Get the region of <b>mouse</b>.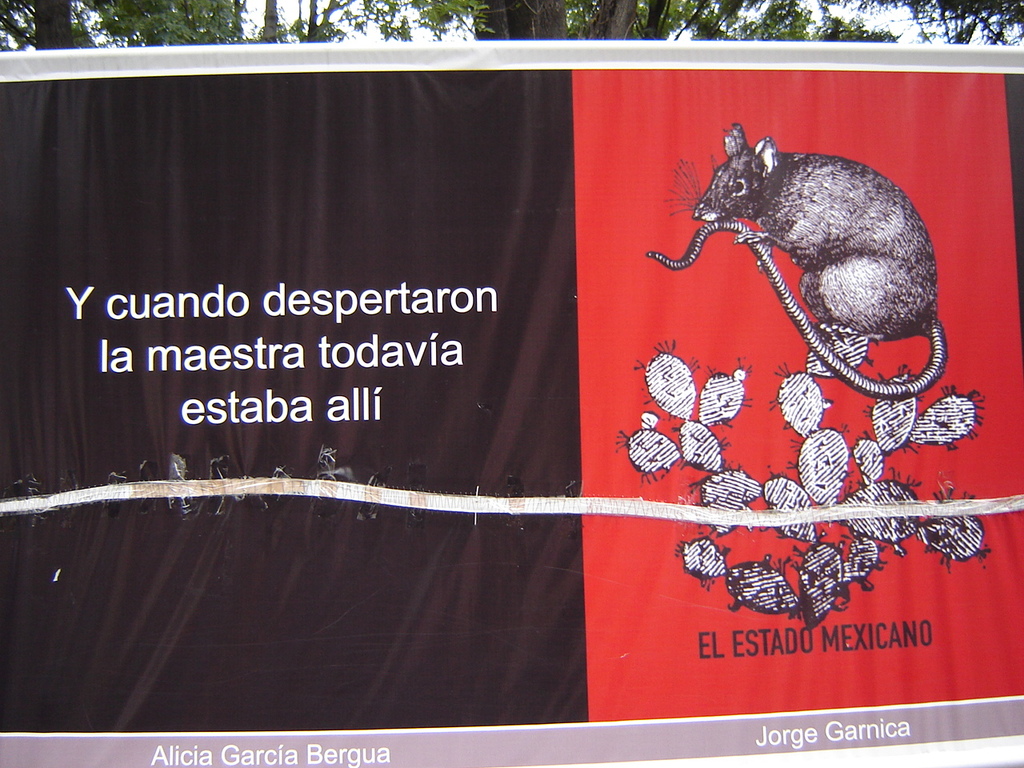
BBox(685, 110, 970, 410).
